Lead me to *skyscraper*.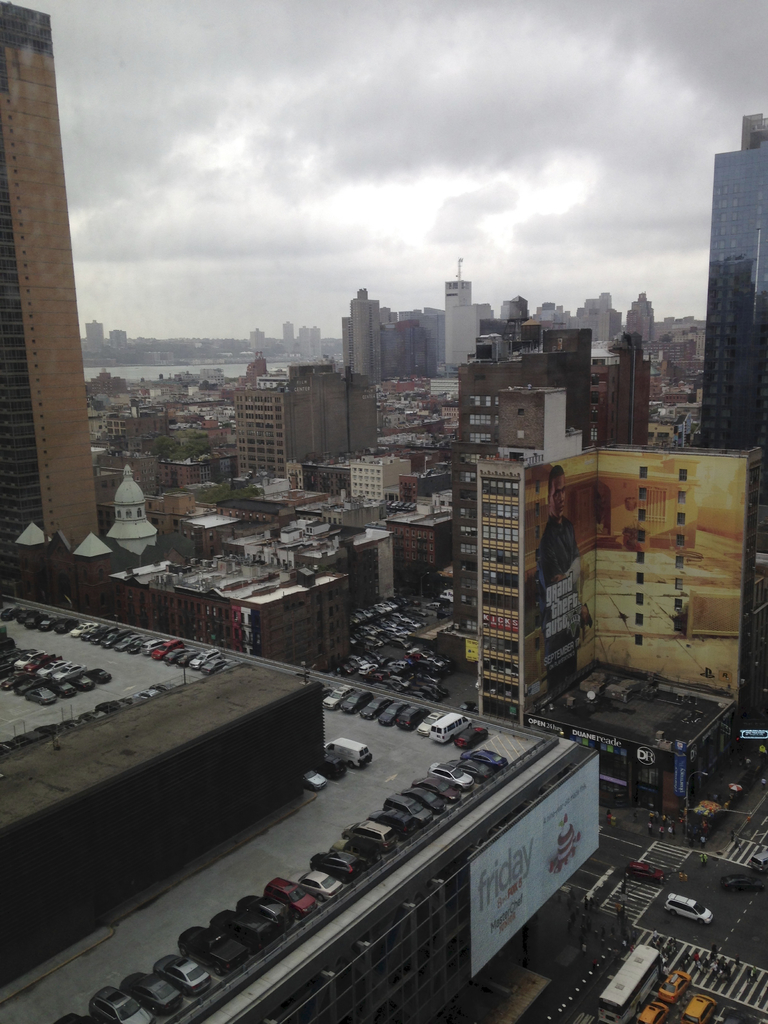
Lead to bbox=(460, 398, 555, 769).
